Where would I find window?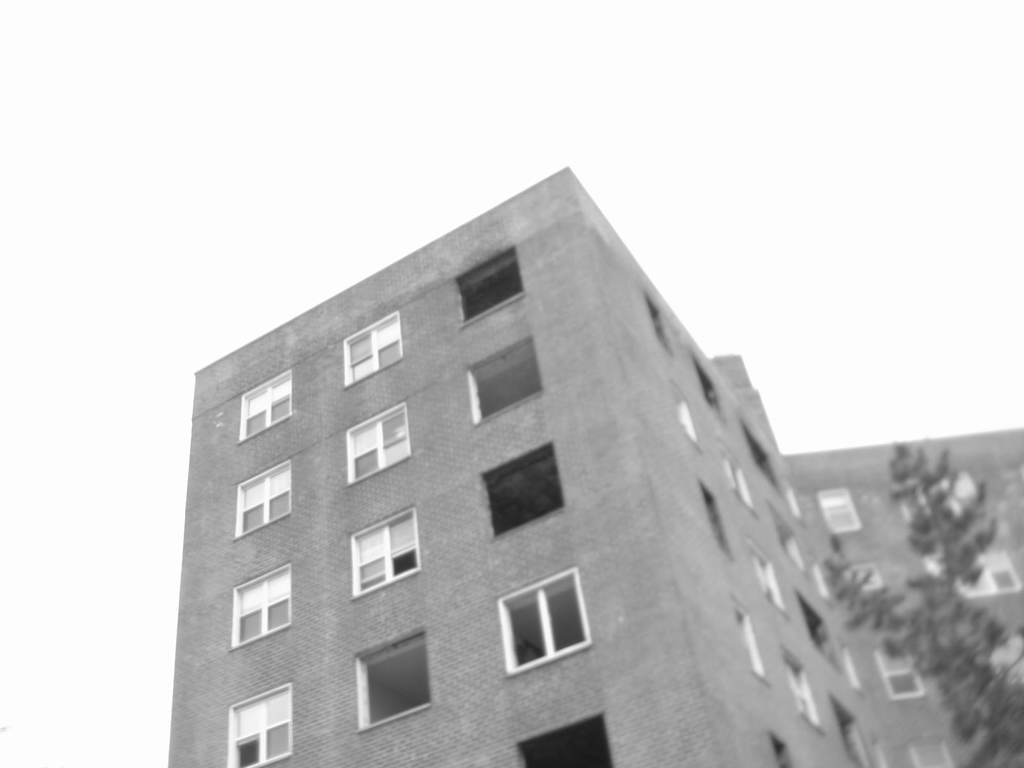
At {"left": 230, "top": 682, "right": 292, "bottom": 767}.
